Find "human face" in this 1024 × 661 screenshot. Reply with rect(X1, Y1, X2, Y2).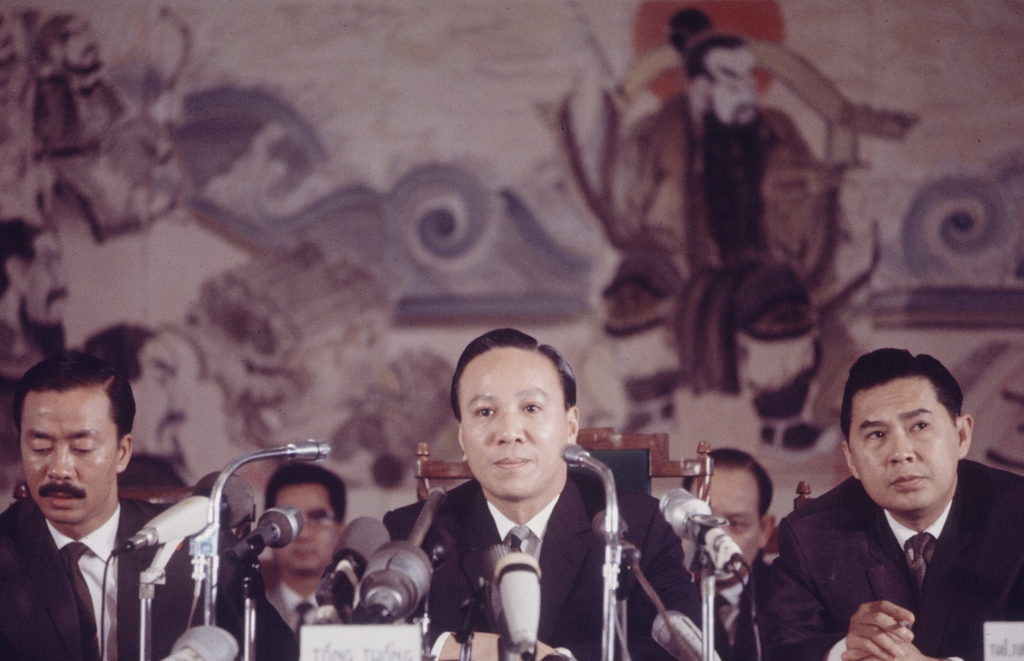
rect(707, 51, 758, 135).
